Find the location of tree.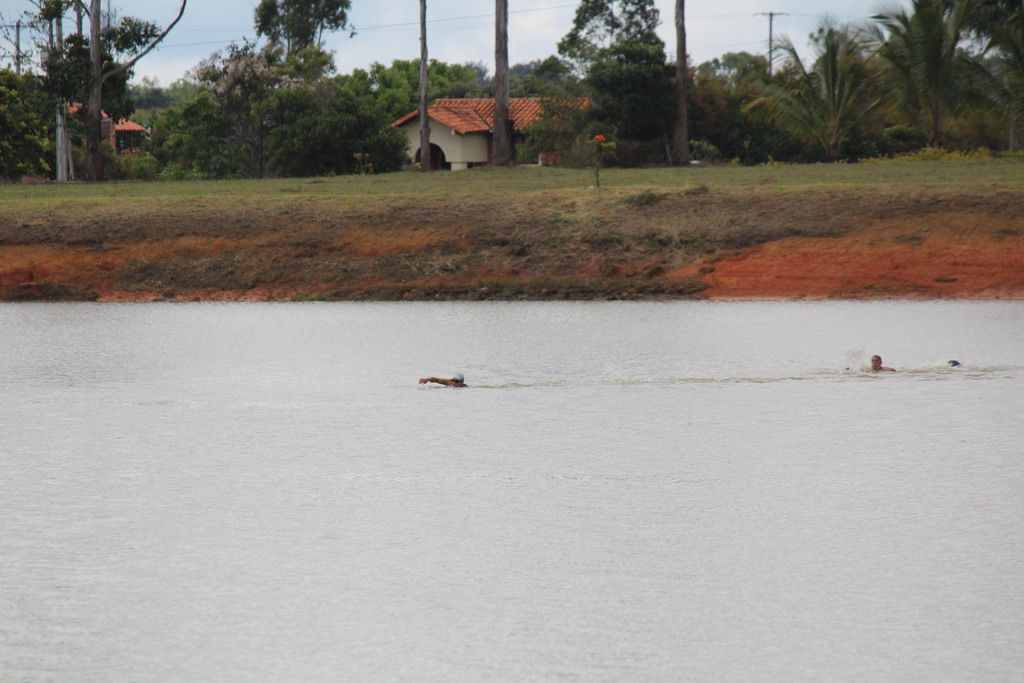
Location: <bbox>879, 0, 1023, 150</bbox>.
